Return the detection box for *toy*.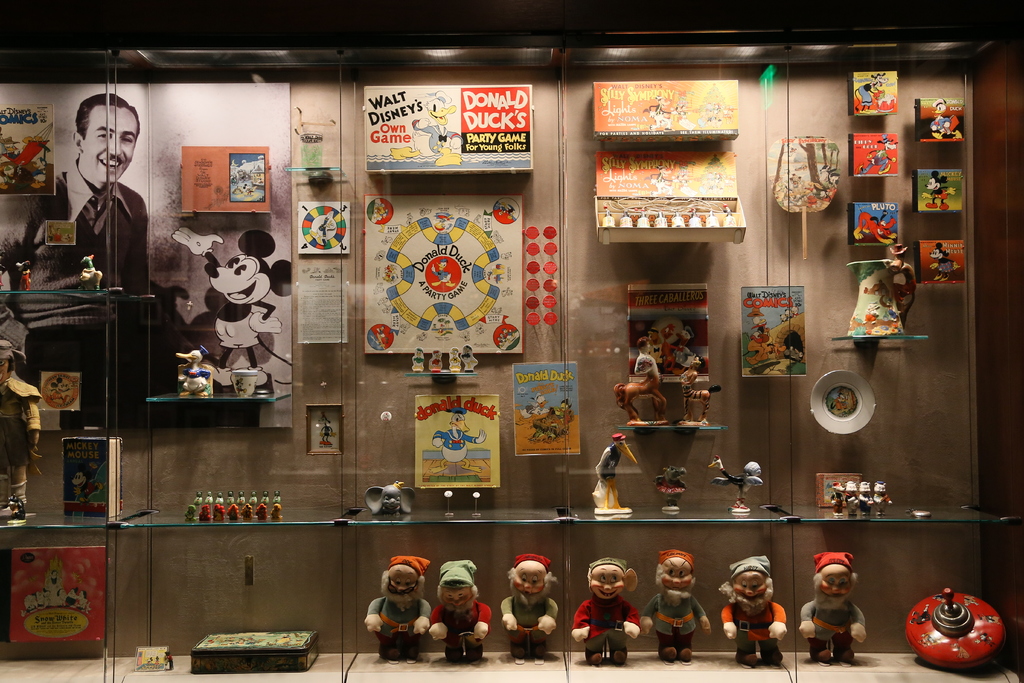
{"x1": 0, "y1": 339, "x2": 39, "y2": 509}.
